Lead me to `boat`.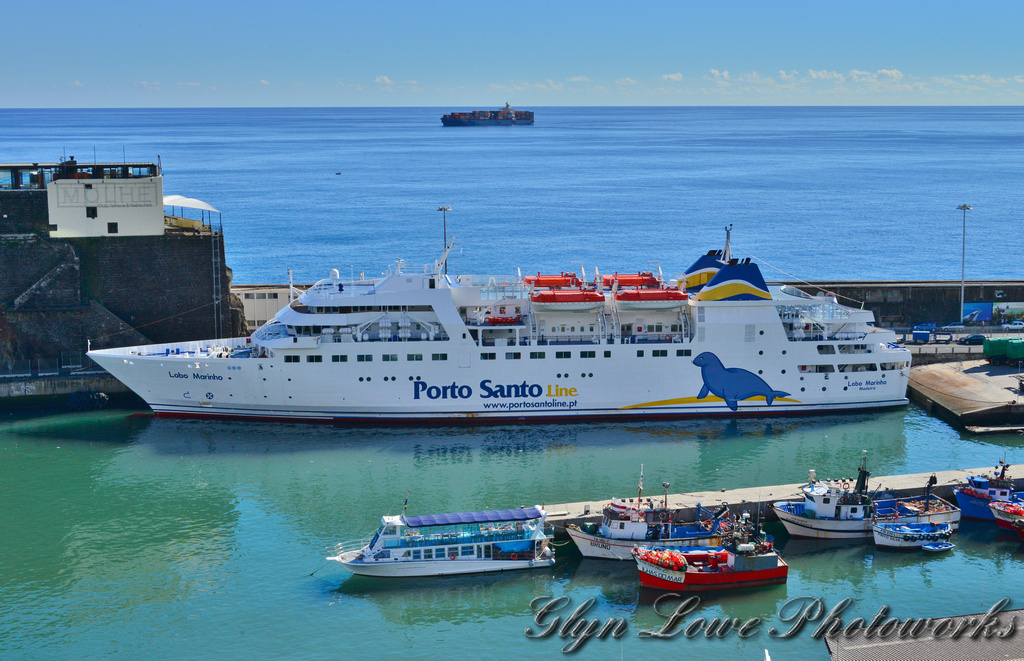
Lead to crop(949, 462, 1023, 521).
